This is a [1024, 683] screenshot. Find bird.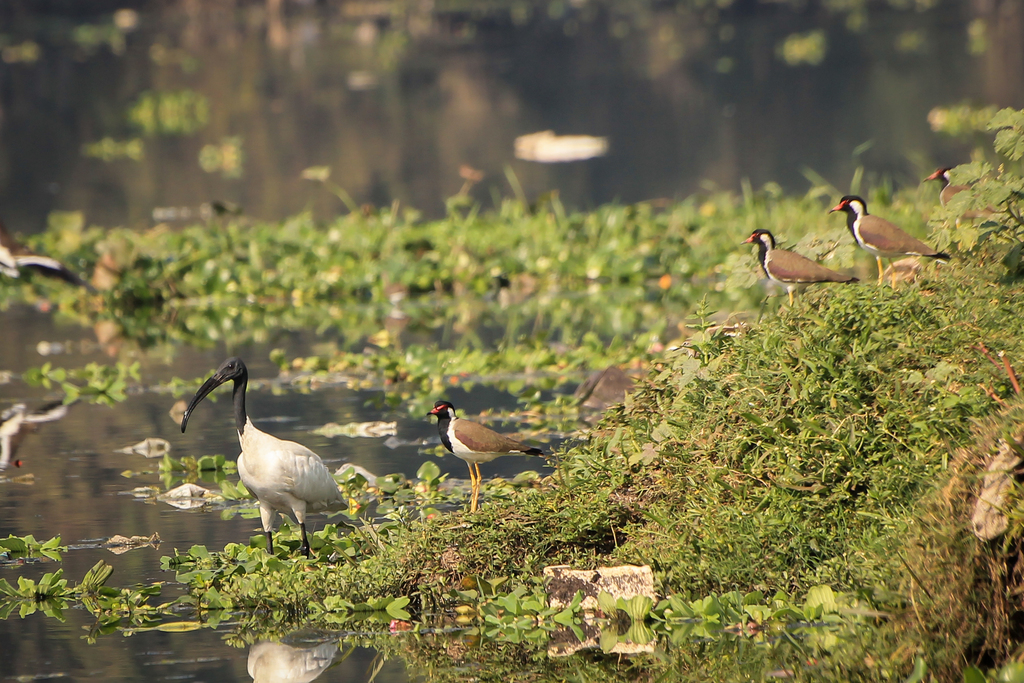
Bounding box: x1=735, y1=229, x2=855, y2=311.
